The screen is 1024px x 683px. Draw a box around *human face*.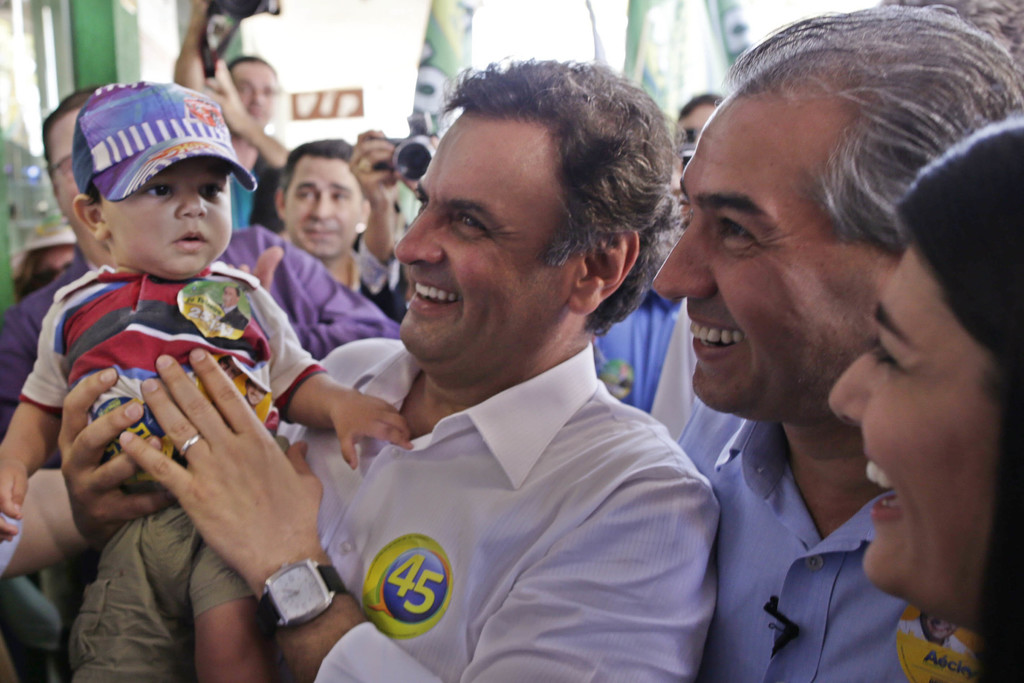
bbox=[51, 110, 85, 236].
